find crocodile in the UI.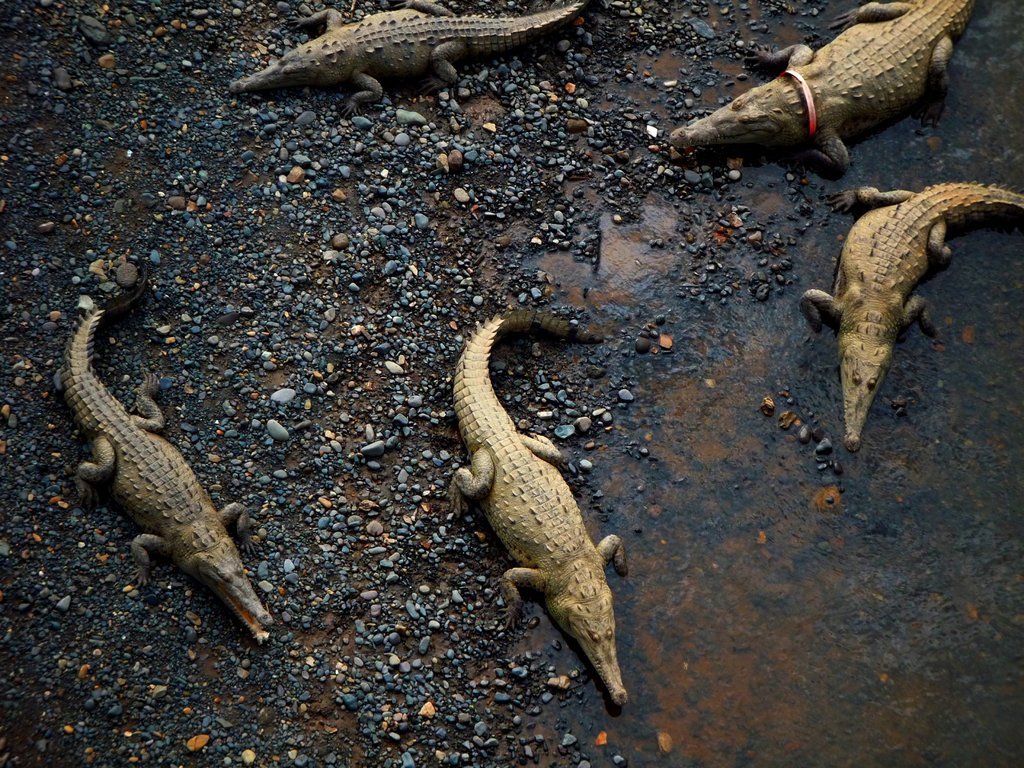
UI element at 230, 0, 586, 114.
